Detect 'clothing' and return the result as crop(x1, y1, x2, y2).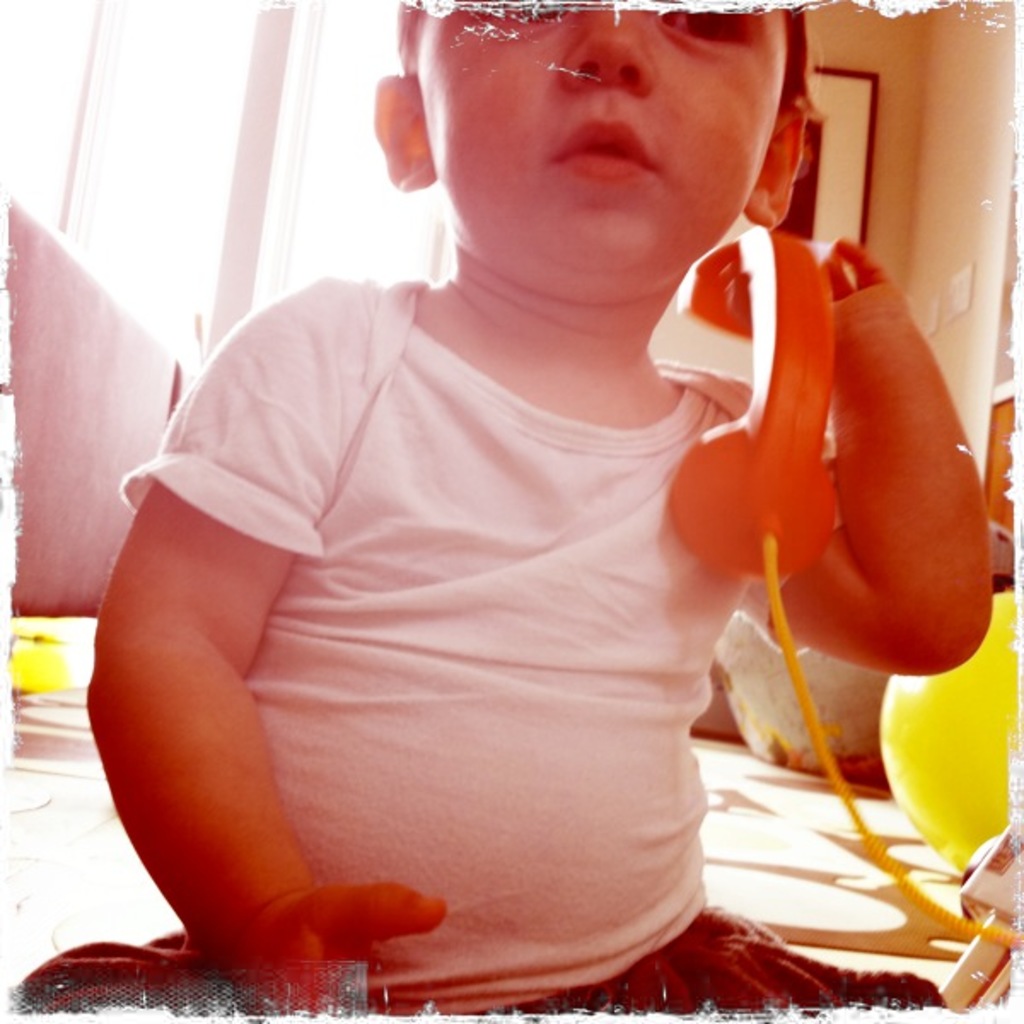
crop(123, 230, 865, 981).
